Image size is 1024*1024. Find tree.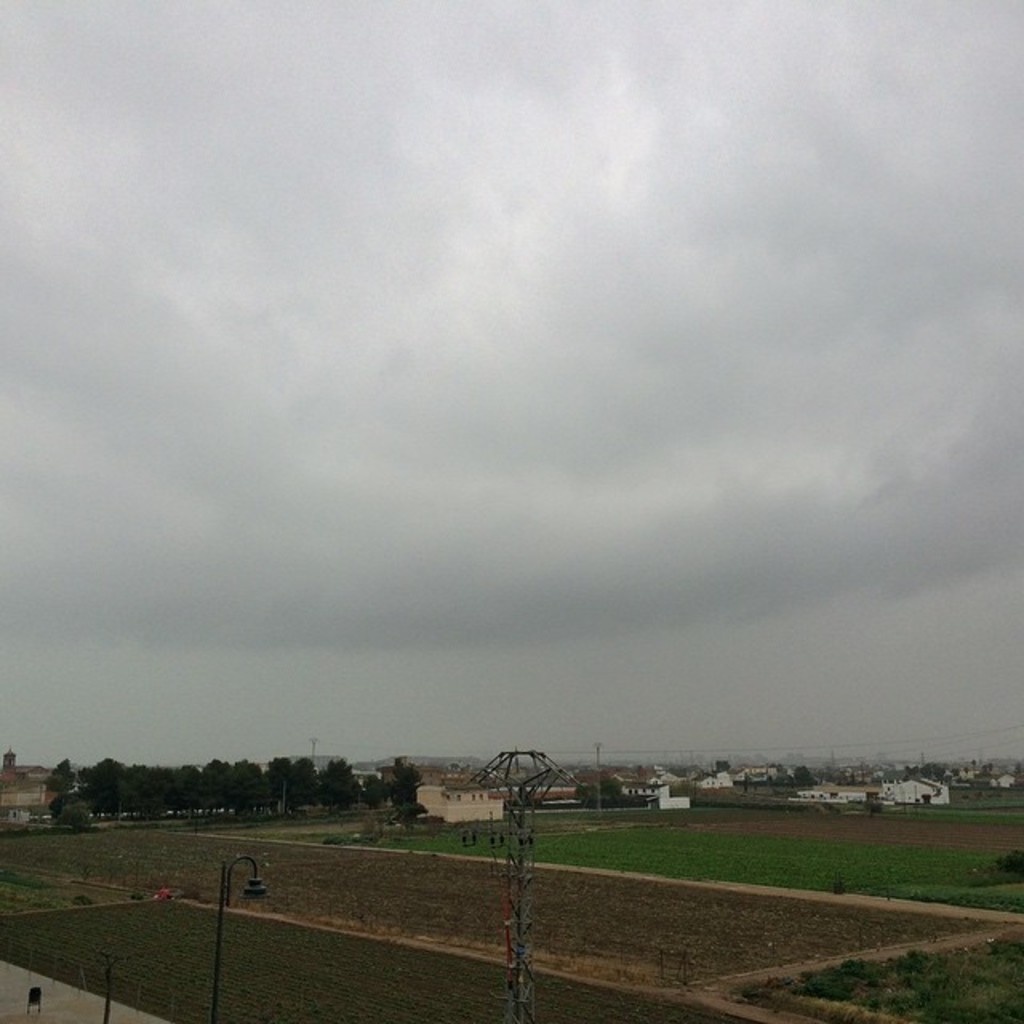
x1=581 y1=774 x2=619 y2=800.
